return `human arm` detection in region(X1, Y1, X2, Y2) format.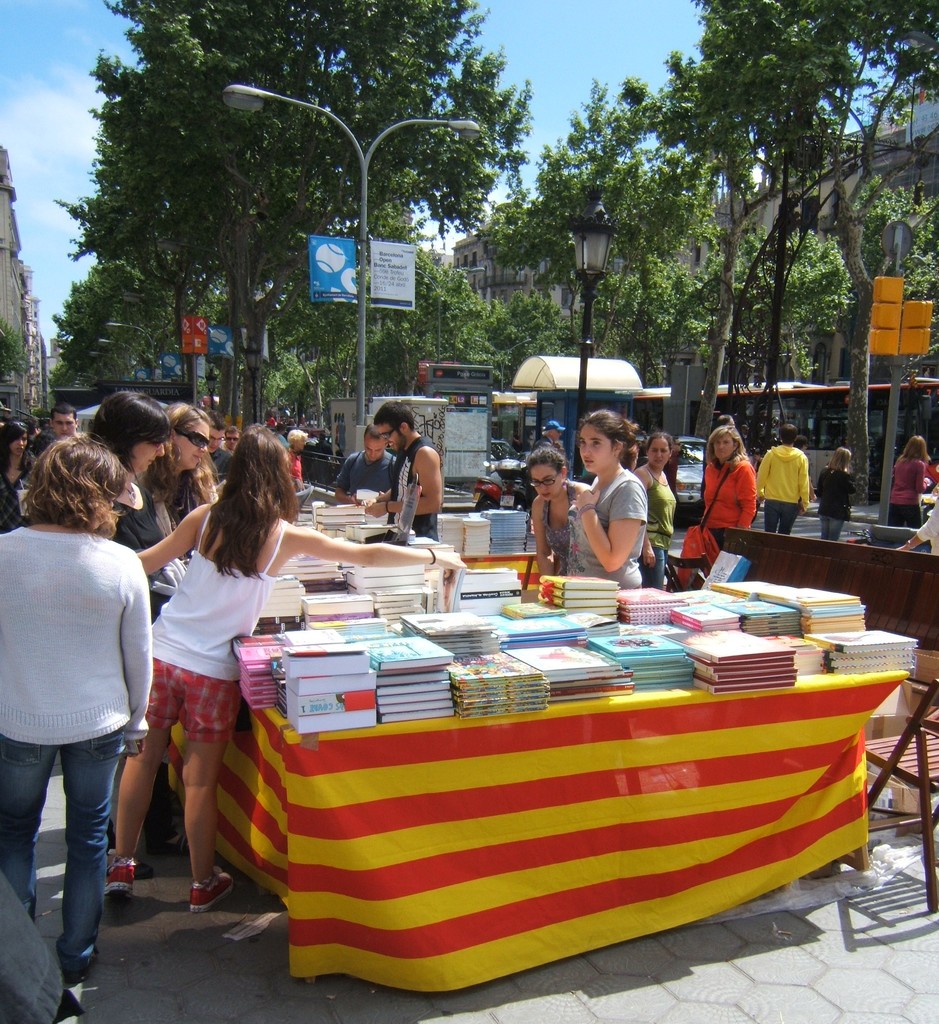
region(200, 468, 216, 498).
